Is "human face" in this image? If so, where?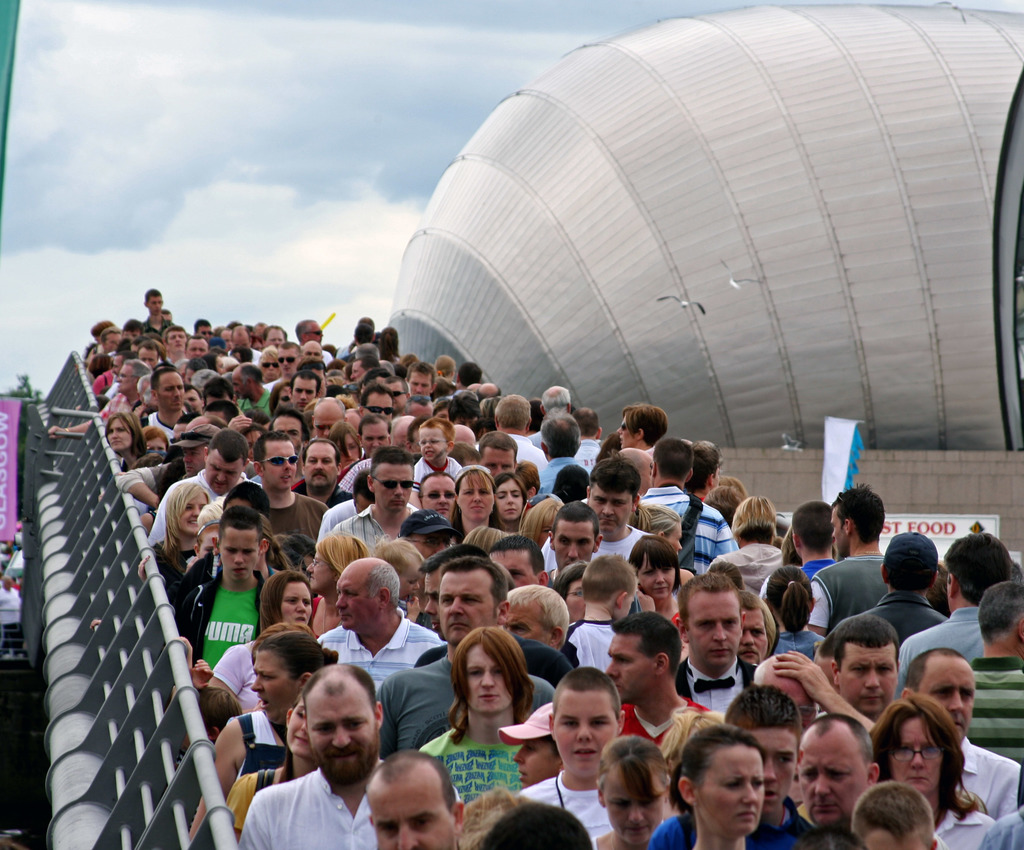
Yes, at 183:499:206:540.
